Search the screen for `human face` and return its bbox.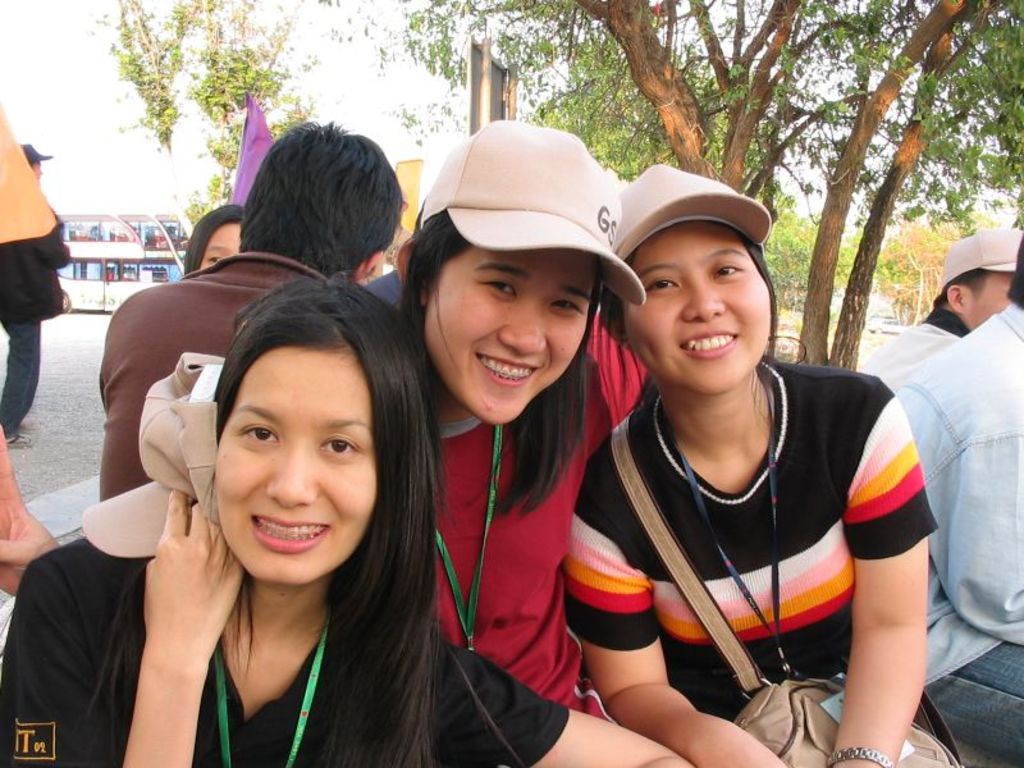
Found: box(212, 342, 378, 581).
